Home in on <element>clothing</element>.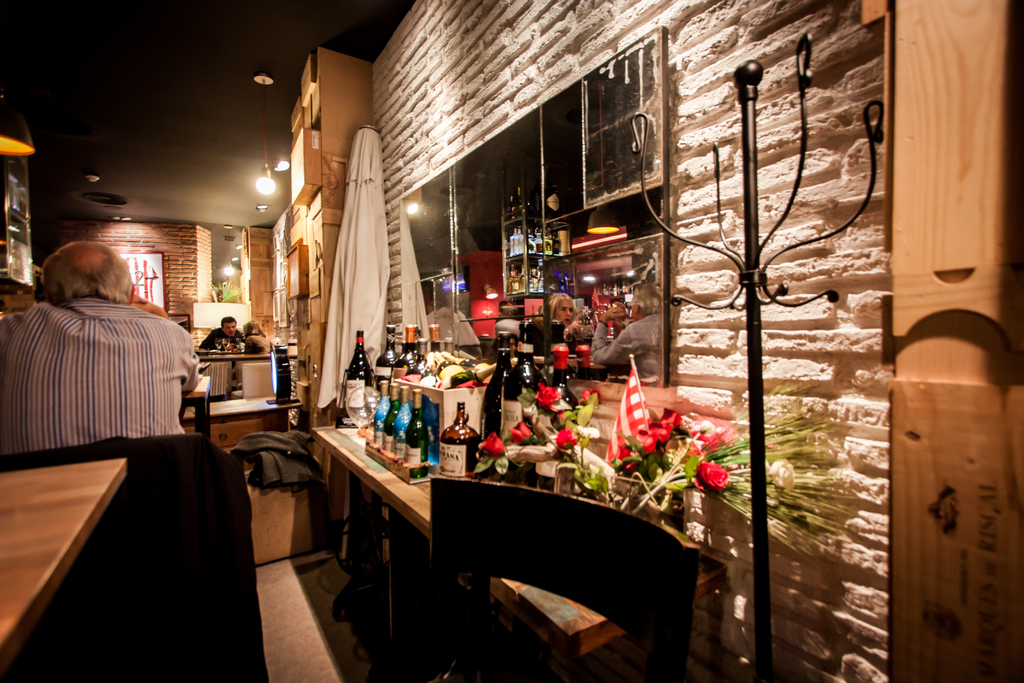
Homed in at bbox=(0, 299, 200, 457).
